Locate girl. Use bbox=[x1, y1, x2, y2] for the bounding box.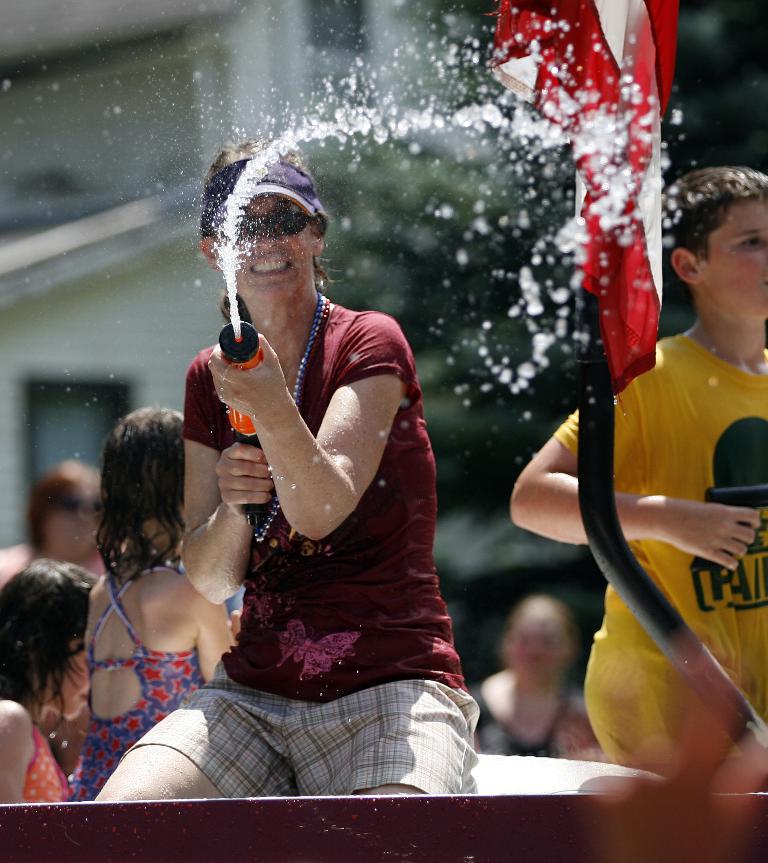
bbox=[69, 405, 242, 802].
